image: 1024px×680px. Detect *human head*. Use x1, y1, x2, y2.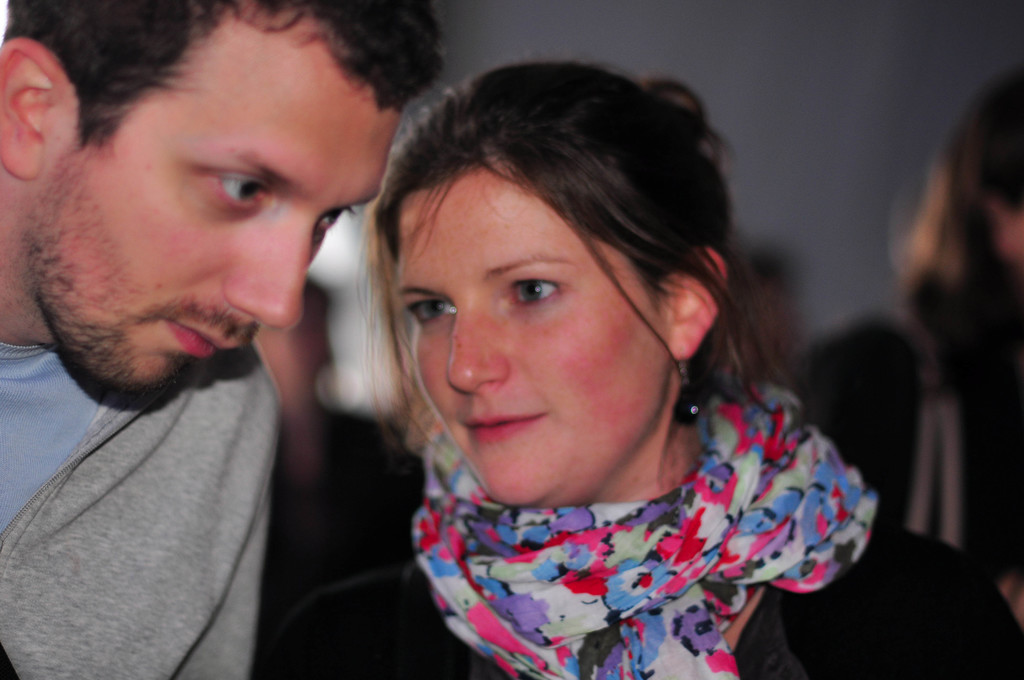
0, 0, 450, 411.
